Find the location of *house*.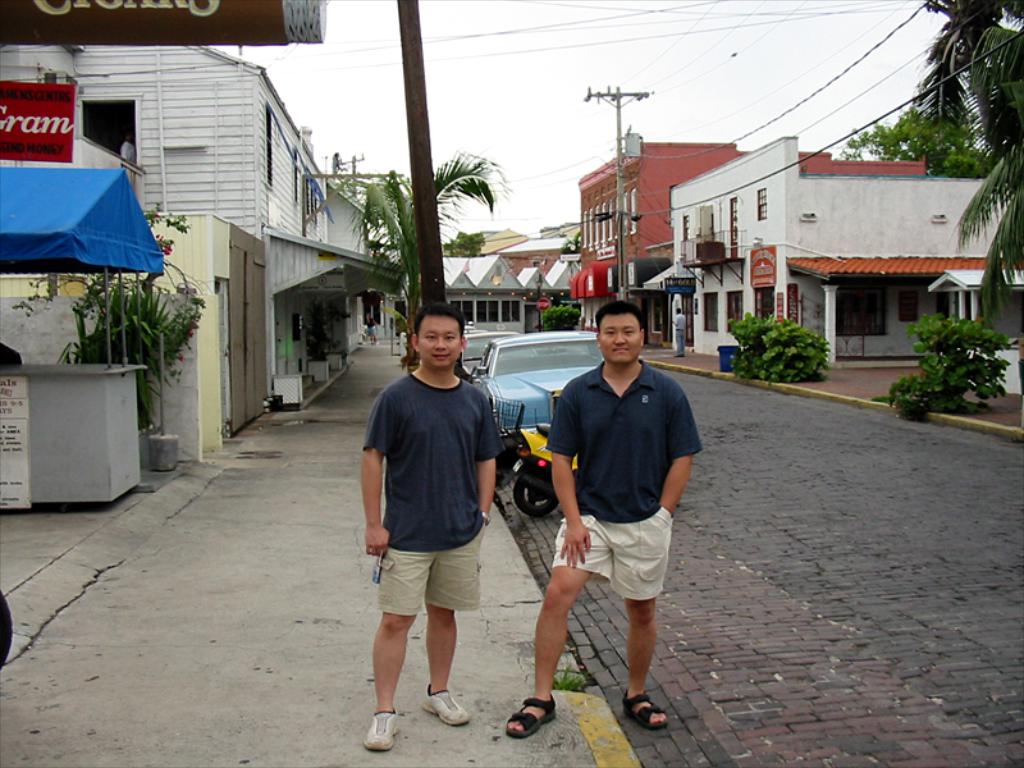
Location: <bbox>567, 140, 832, 343</bbox>.
